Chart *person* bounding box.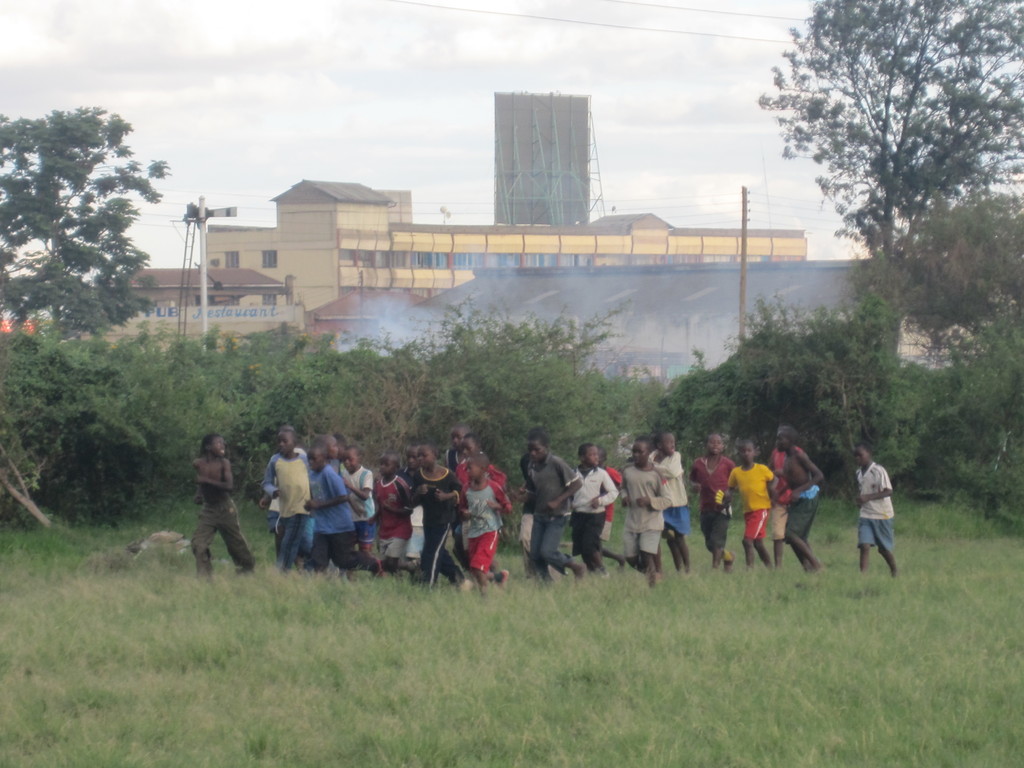
Charted: x1=618 y1=442 x2=673 y2=590.
